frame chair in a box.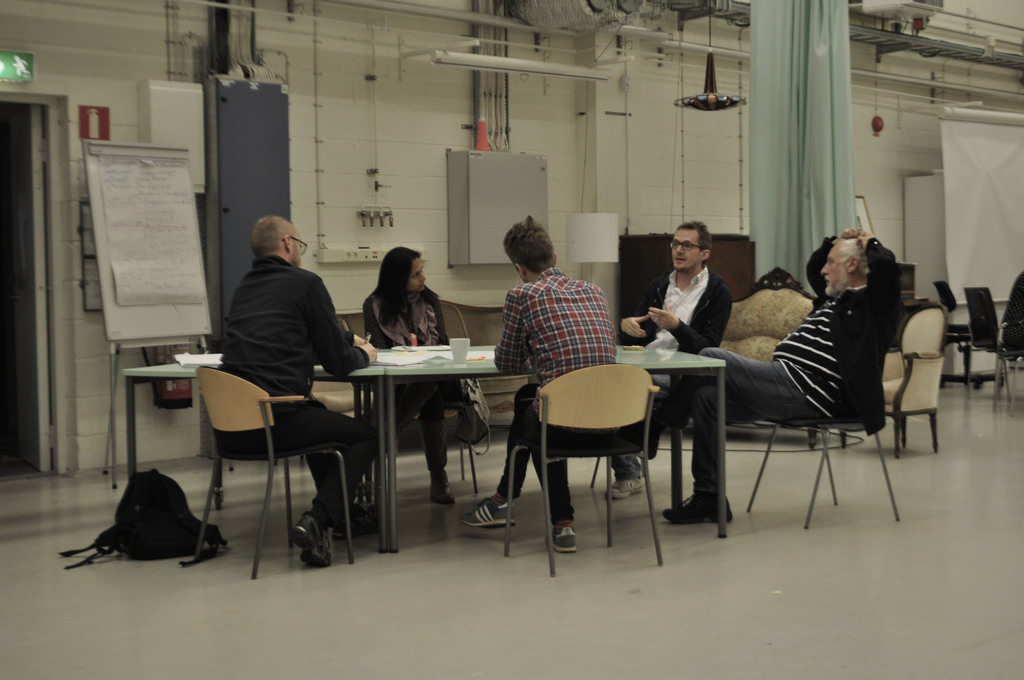
(left=744, top=419, right=897, bottom=528).
